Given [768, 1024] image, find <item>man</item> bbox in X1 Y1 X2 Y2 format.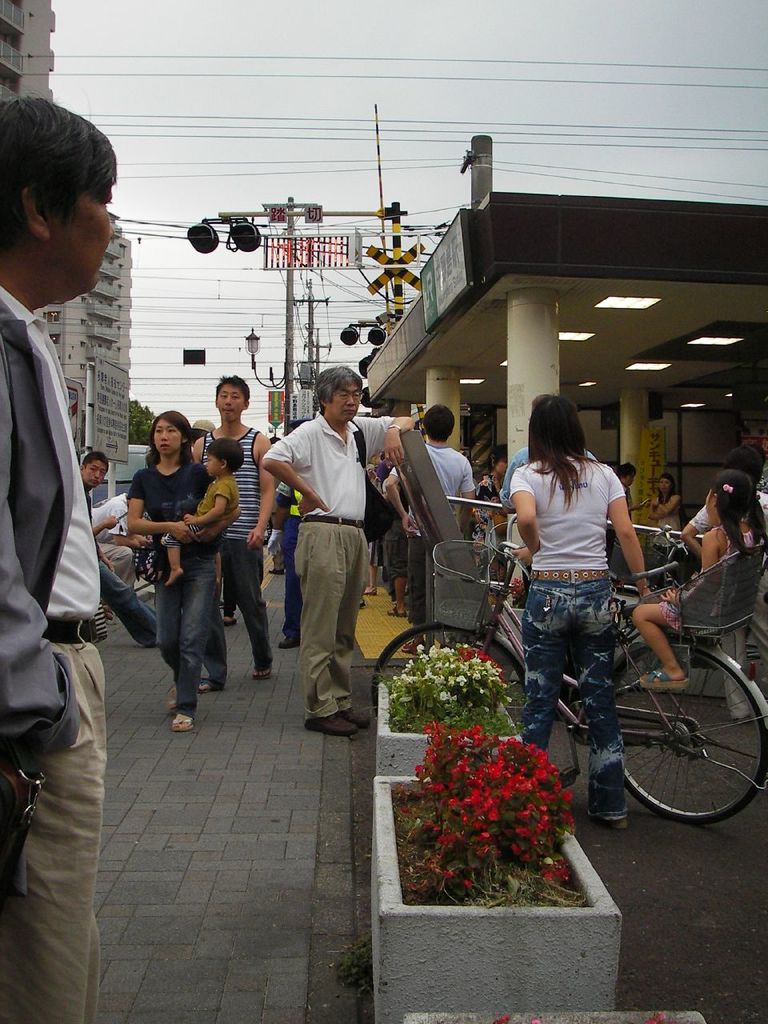
377 407 494 630.
